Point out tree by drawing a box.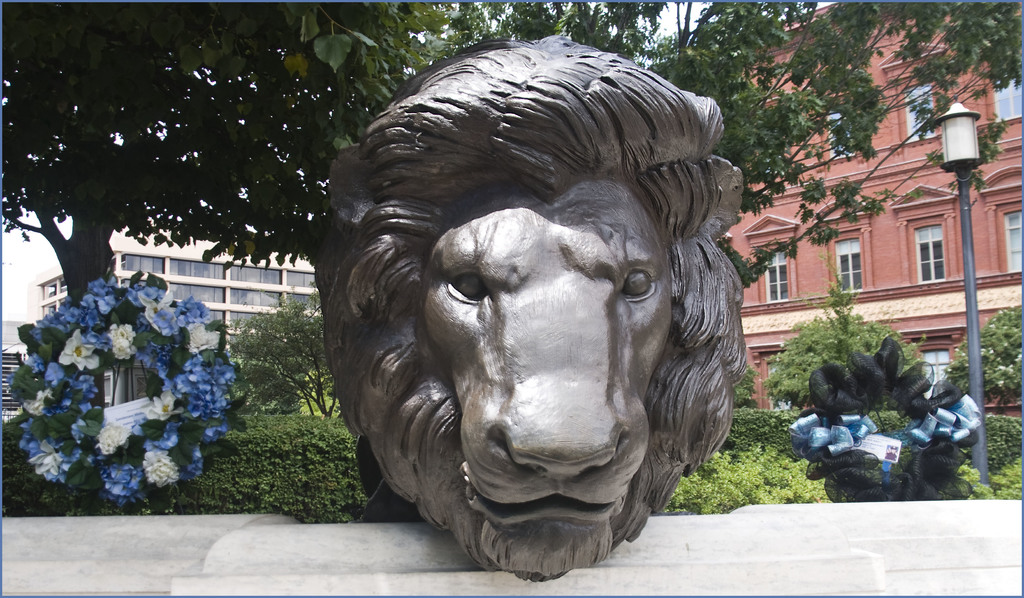
l=0, t=2, r=467, b=309.
